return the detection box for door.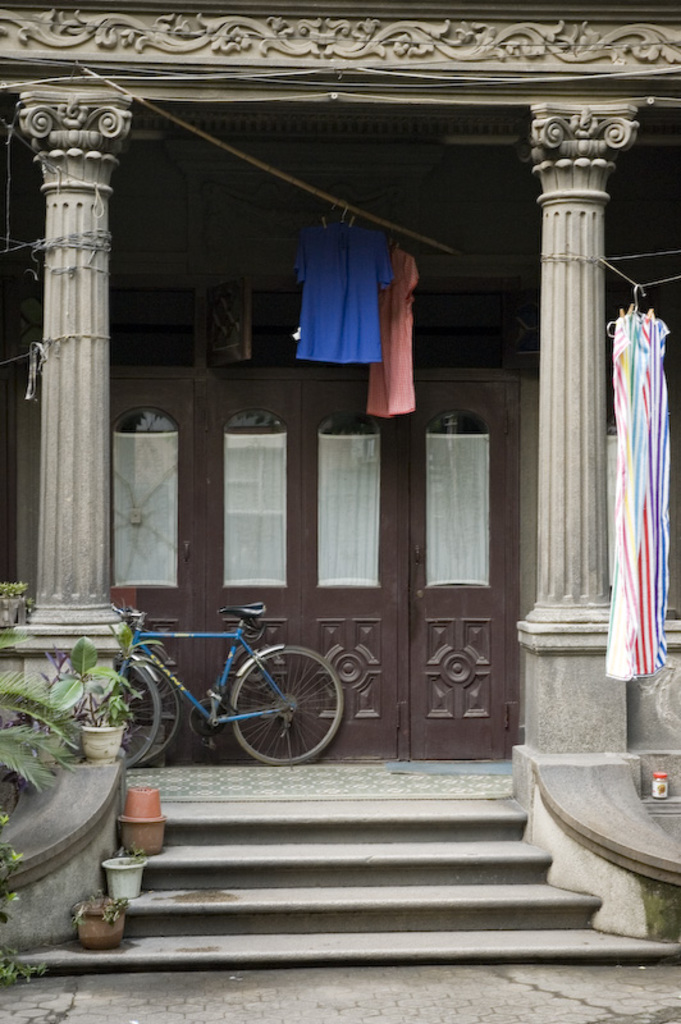
bbox=[410, 383, 516, 760].
